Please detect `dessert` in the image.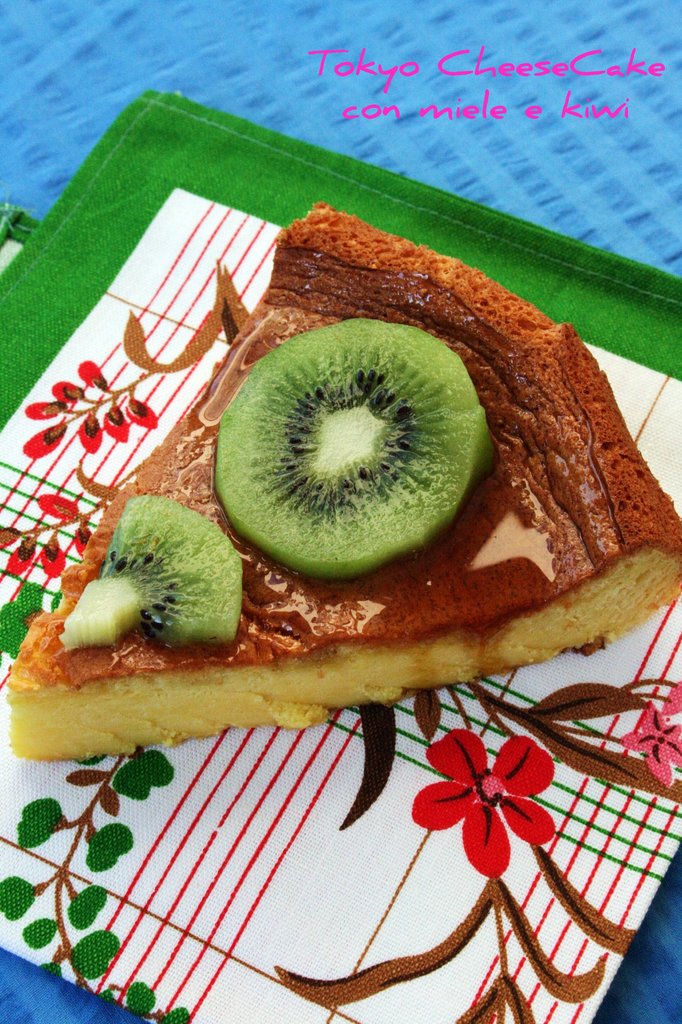
20 198 681 886.
